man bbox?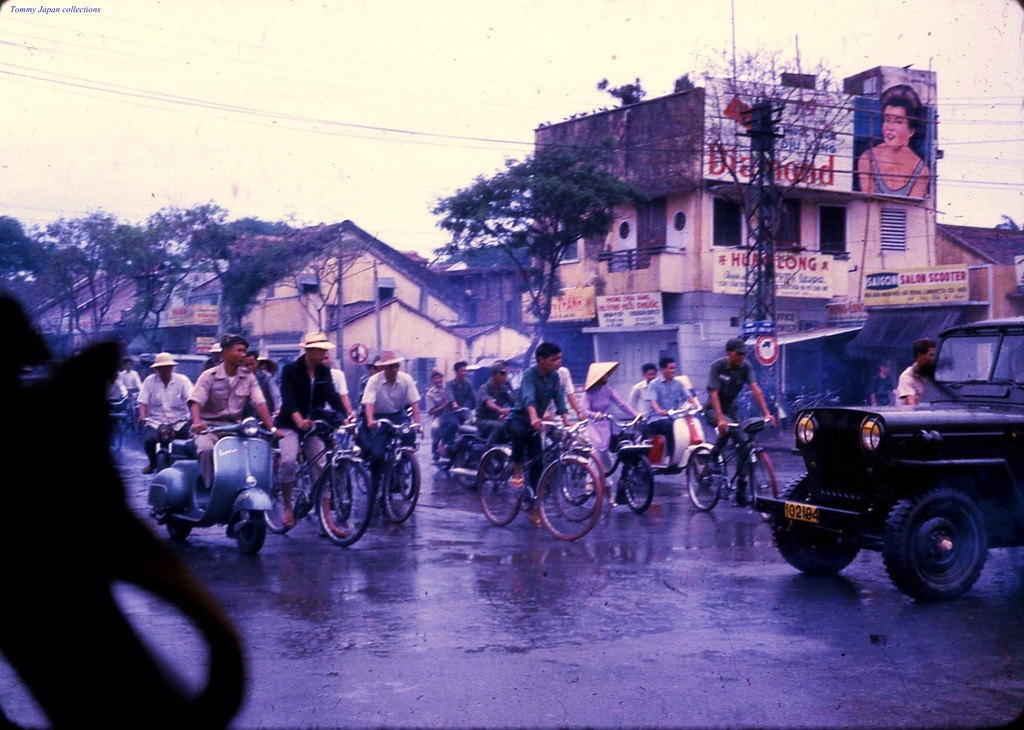
{"left": 644, "top": 357, "right": 696, "bottom": 463}
